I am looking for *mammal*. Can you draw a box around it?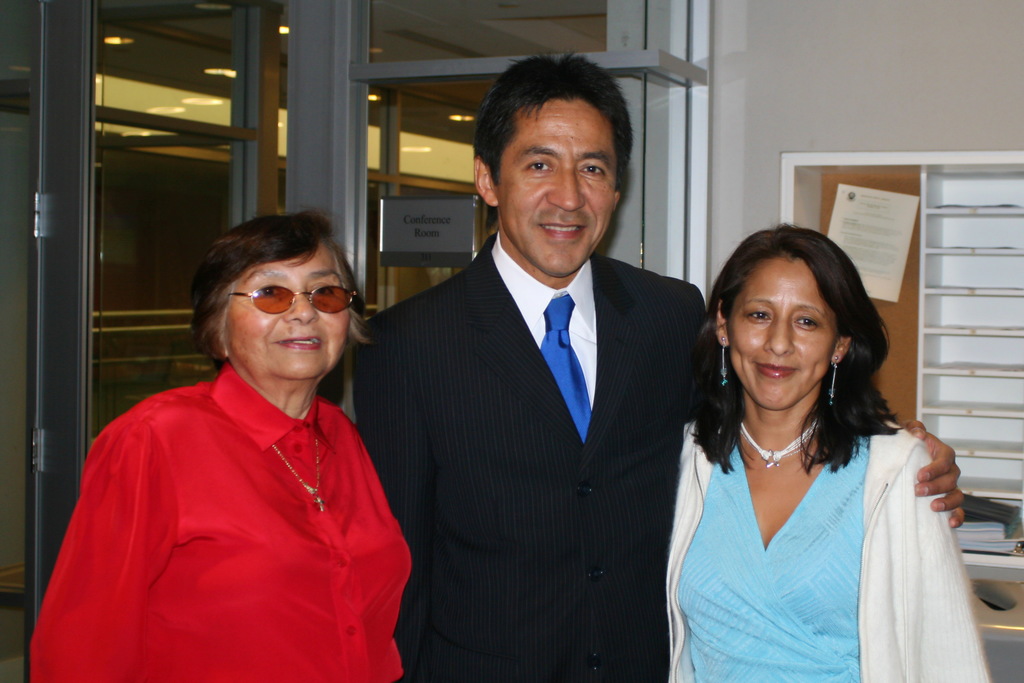
Sure, the bounding box is box(33, 154, 428, 682).
